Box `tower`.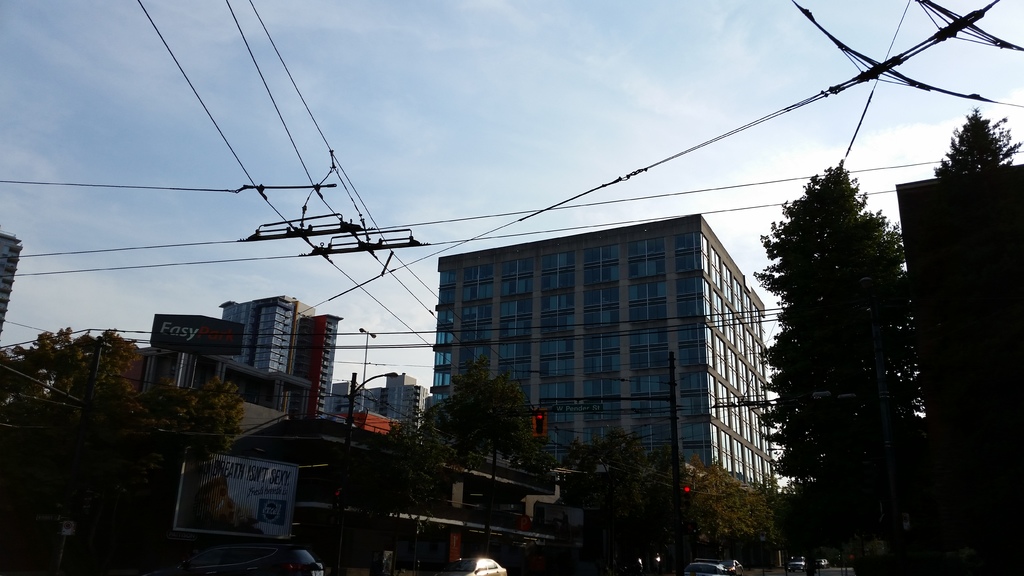
crop(897, 161, 1023, 574).
